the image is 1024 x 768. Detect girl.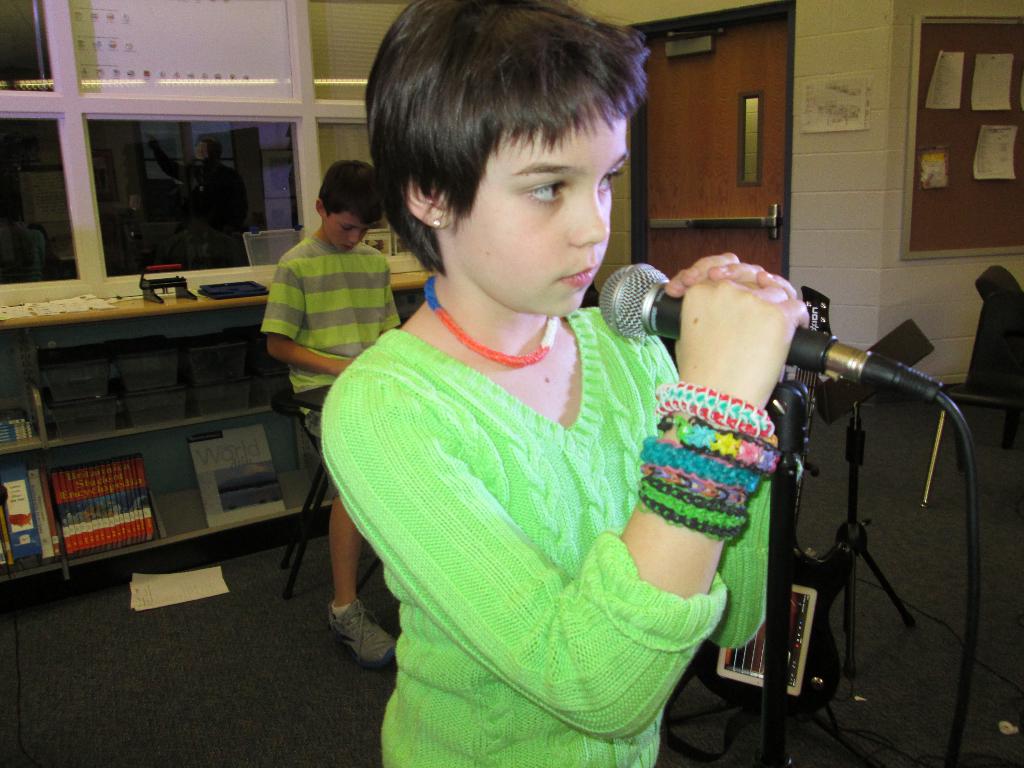
Detection: [314, 0, 808, 767].
